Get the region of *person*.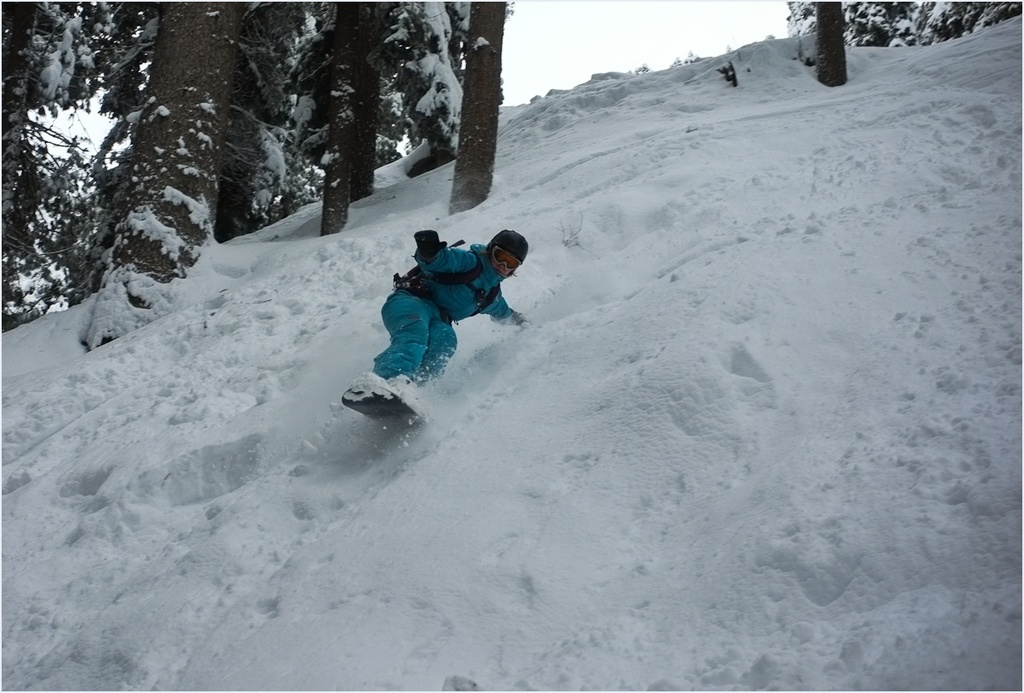
bbox=(357, 210, 527, 415).
